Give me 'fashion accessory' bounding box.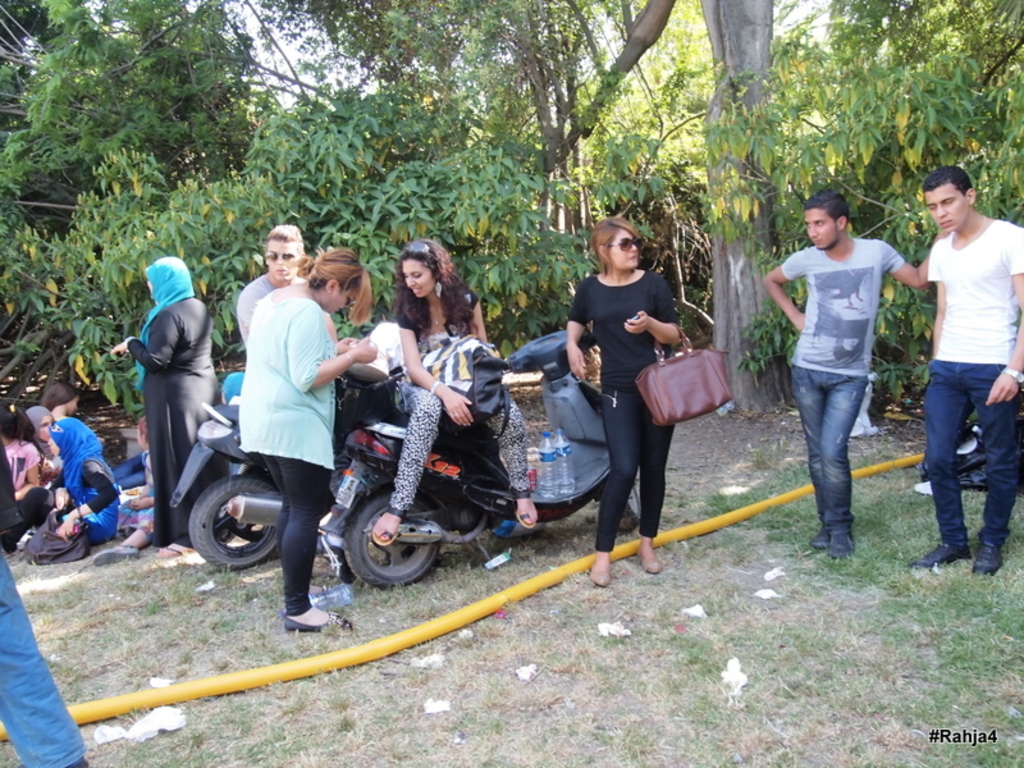
Rect(634, 323, 732, 428).
